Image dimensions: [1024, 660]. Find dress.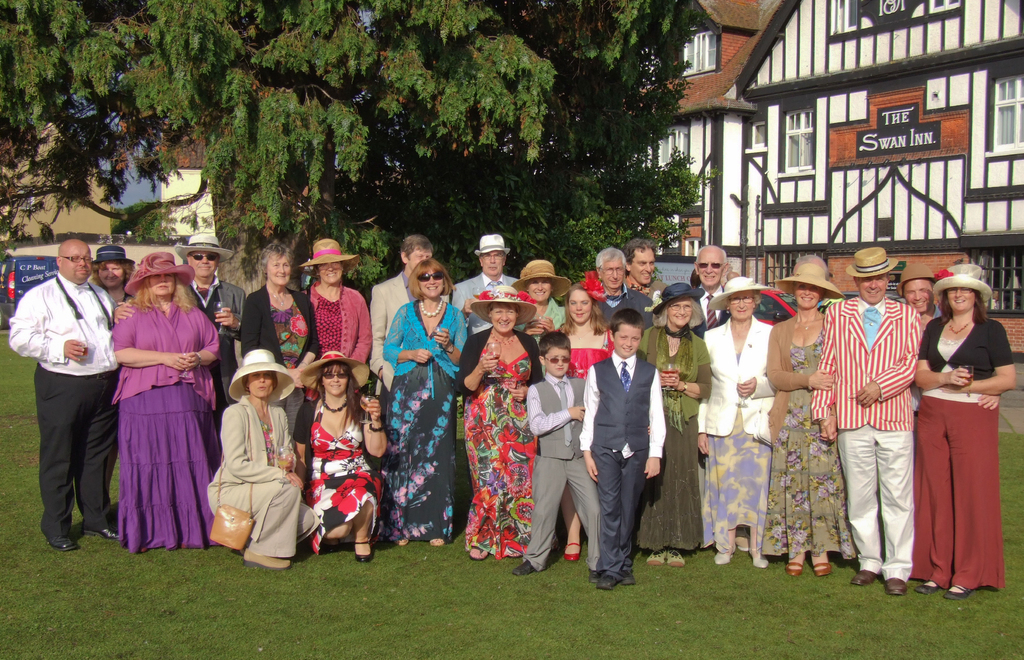
l=634, t=324, r=708, b=551.
